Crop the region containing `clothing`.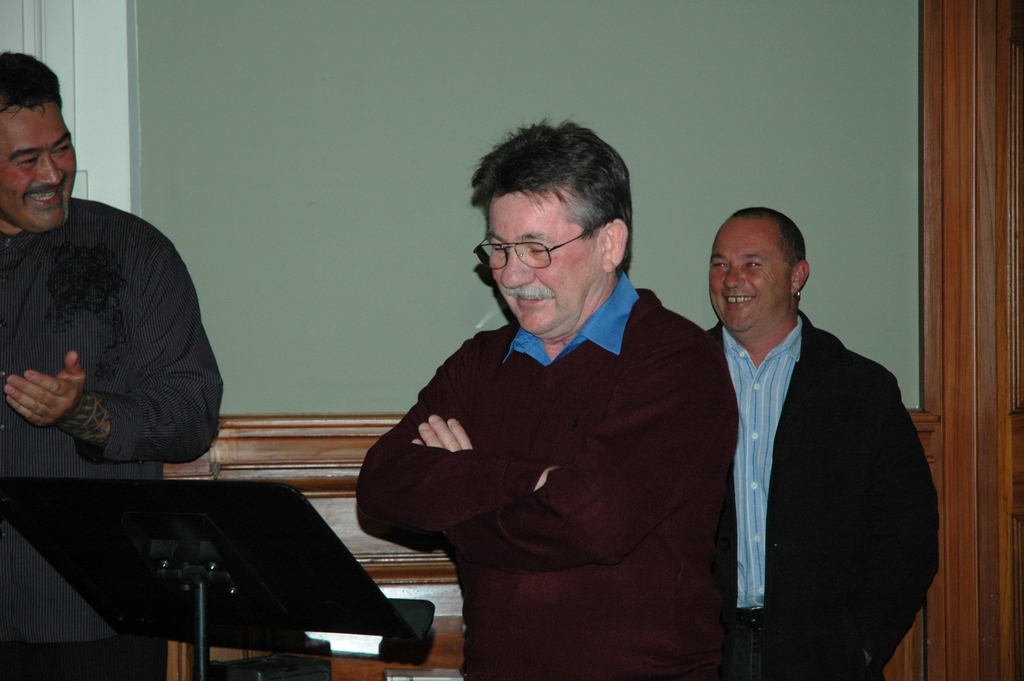
Crop region: (left=706, top=309, right=942, bottom=680).
